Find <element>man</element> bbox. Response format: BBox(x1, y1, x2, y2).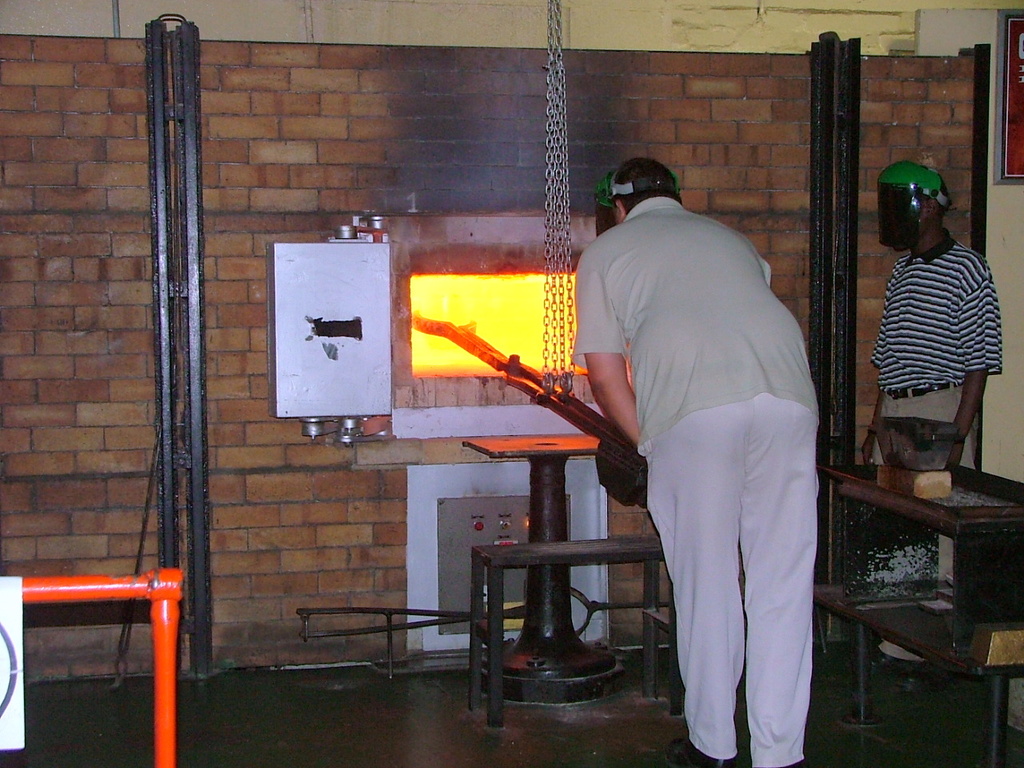
BBox(859, 163, 1013, 477).
